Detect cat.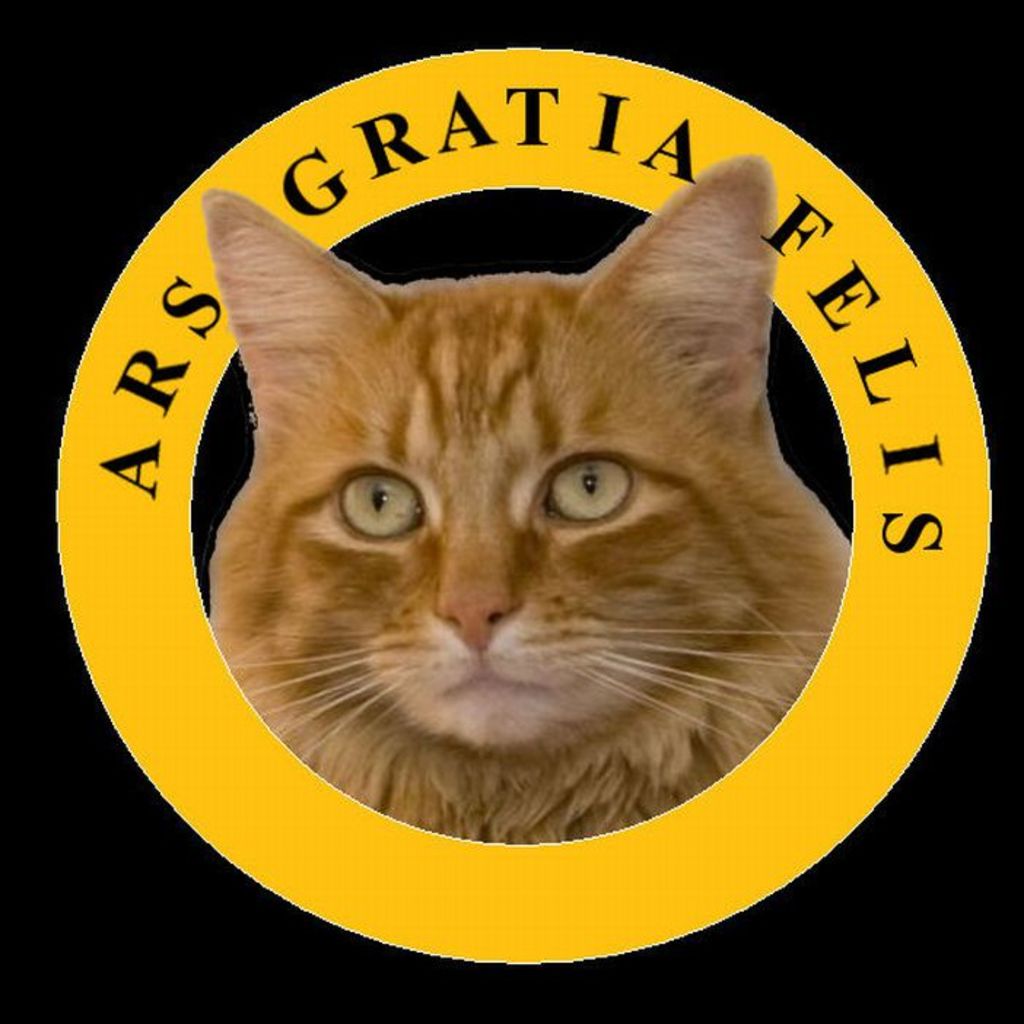
Detected at (left=177, top=158, right=864, bottom=859).
